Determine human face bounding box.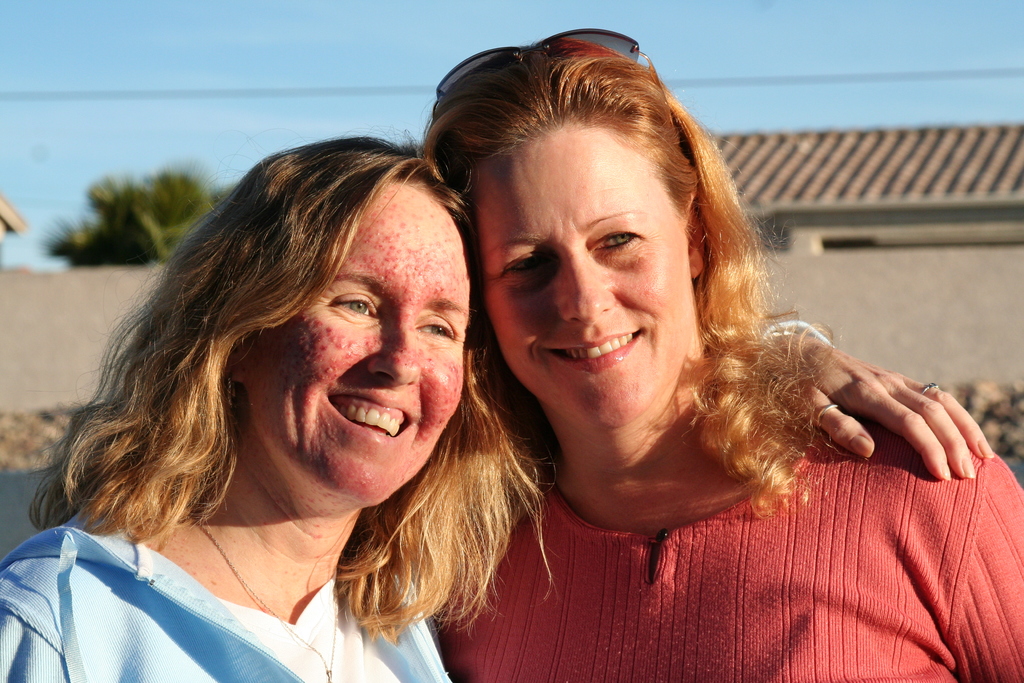
Determined: <bbox>255, 178, 474, 498</bbox>.
